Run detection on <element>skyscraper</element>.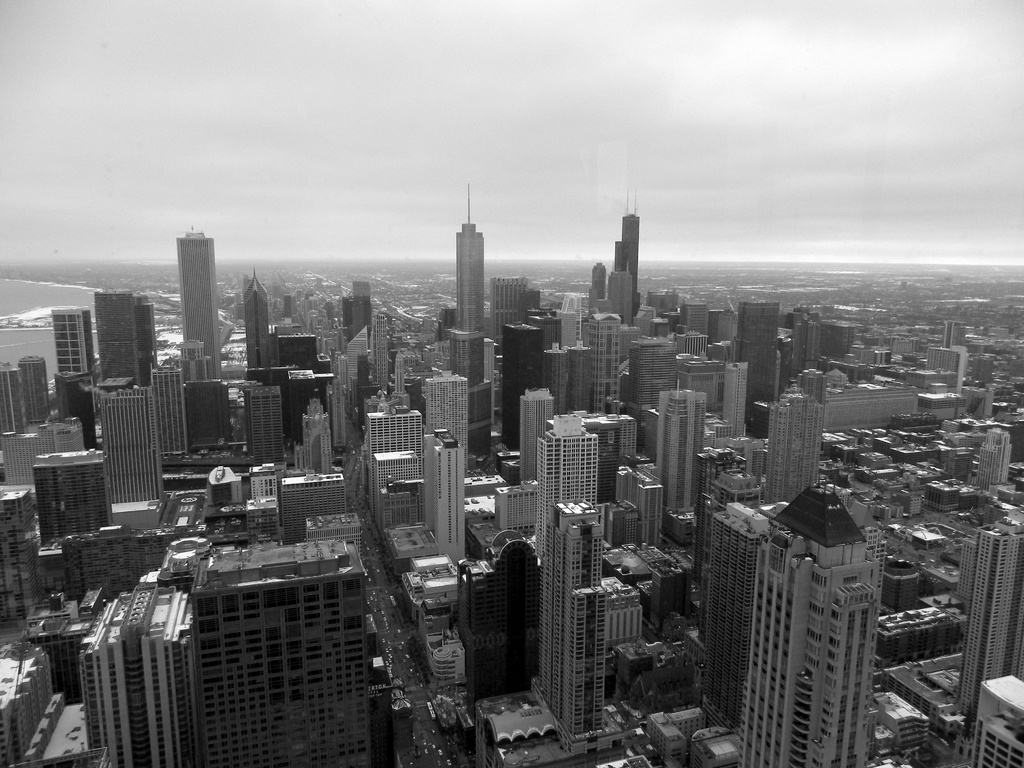
Result: locate(656, 379, 705, 545).
